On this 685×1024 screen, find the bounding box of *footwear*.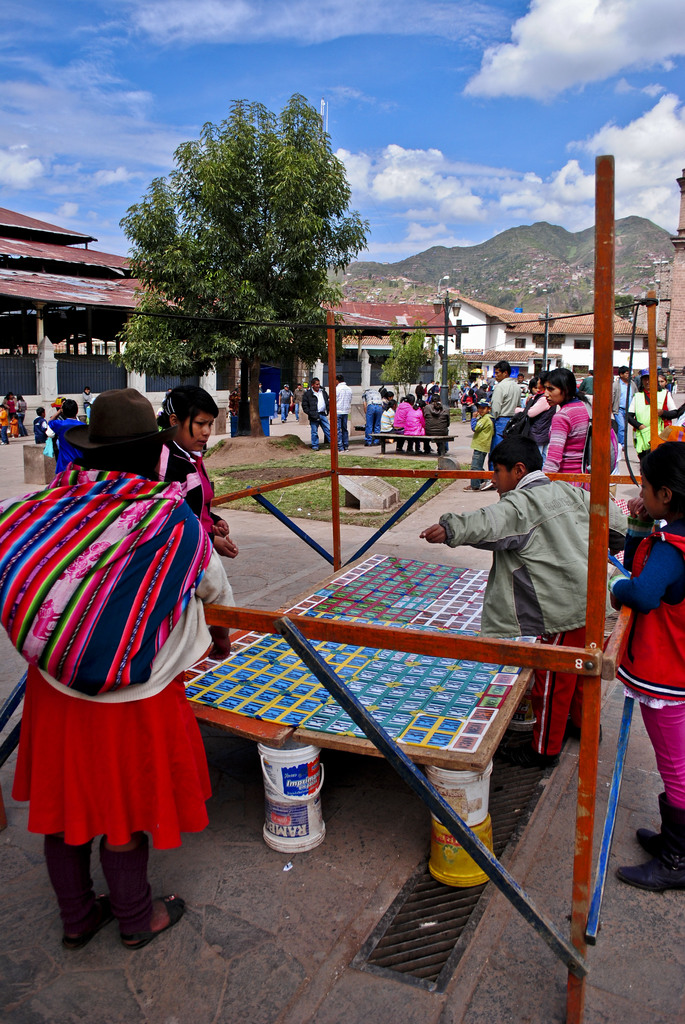
Bounding box: bbox(604, 784, 684, 897).
